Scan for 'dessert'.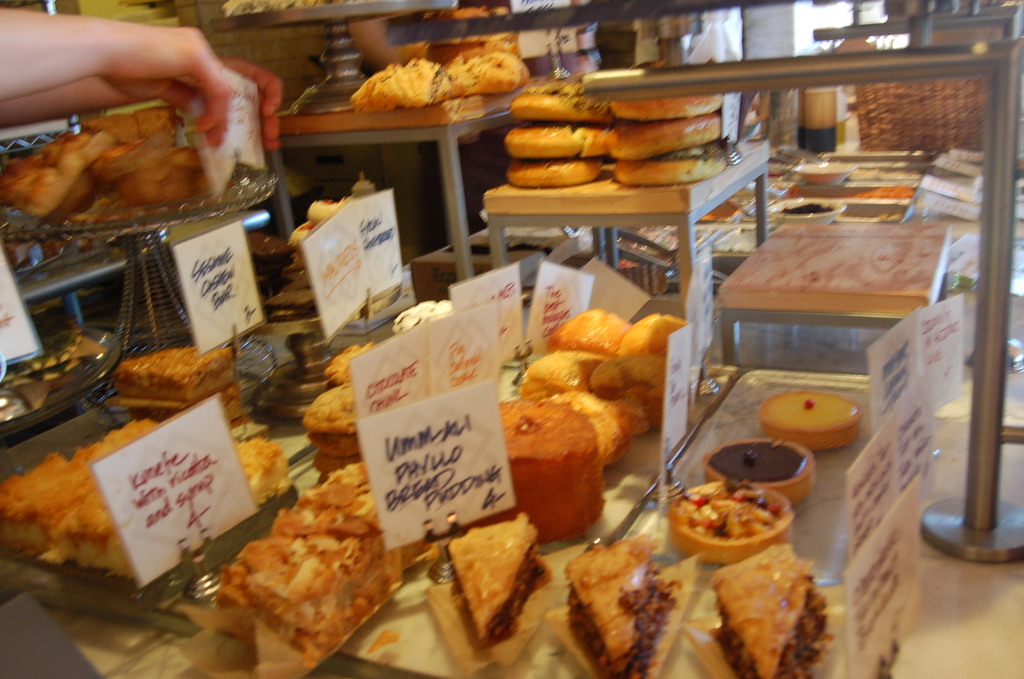
Scan result: bbox(360, 63, 461, 110).
